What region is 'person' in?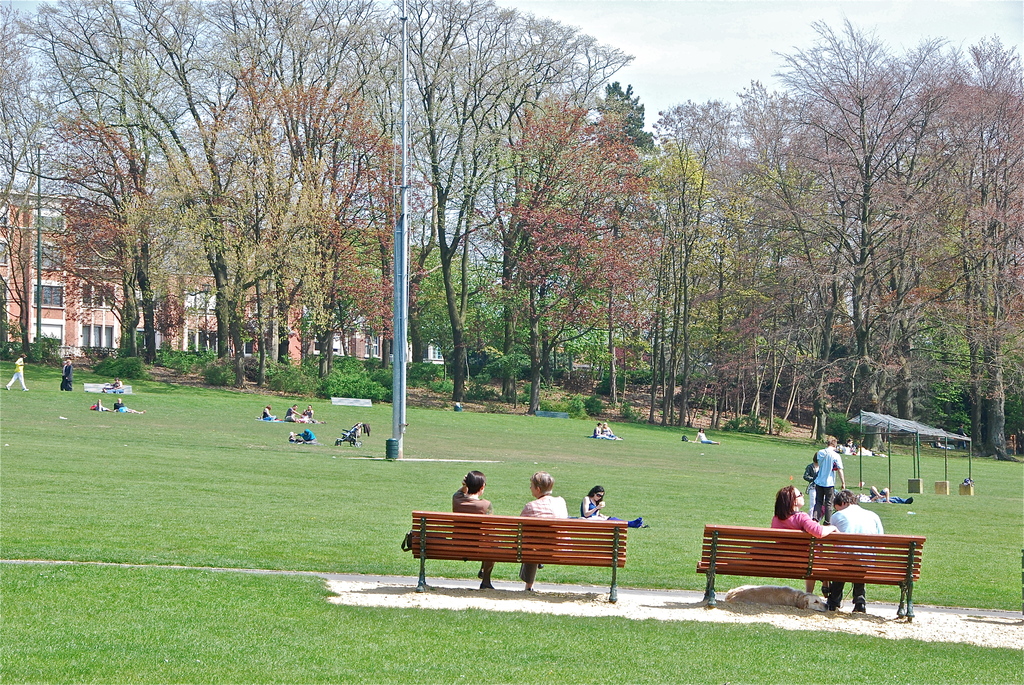
<region>111, 392, 136, 409</region>.
